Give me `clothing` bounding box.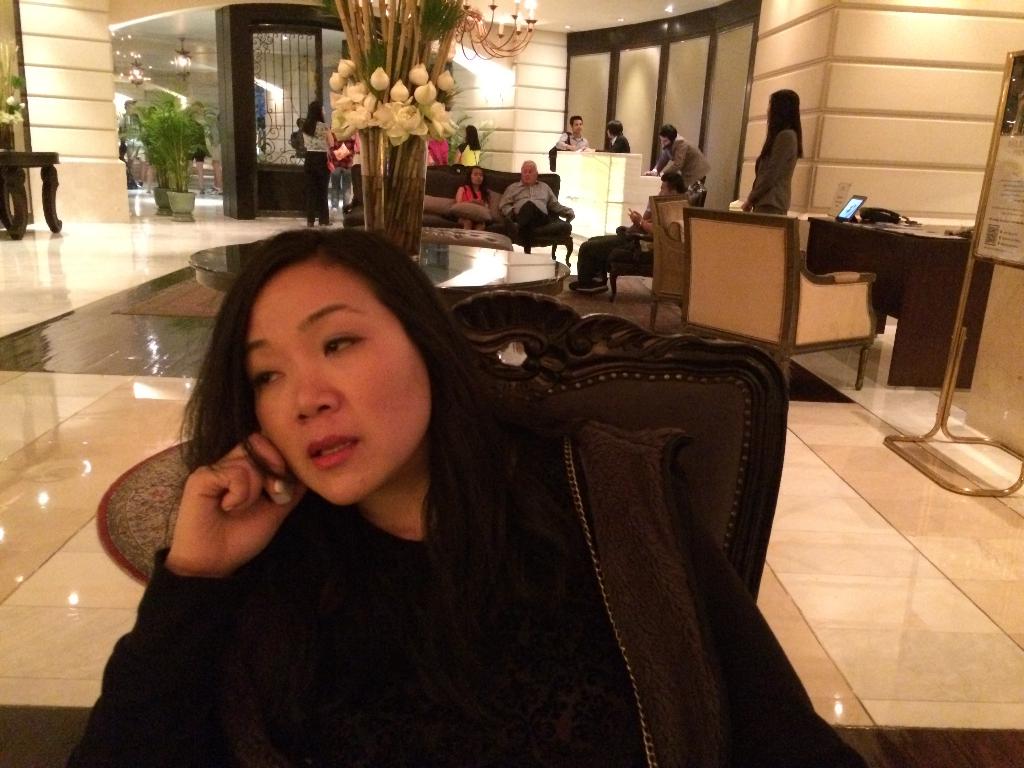
[x1=454, y1=140, x2=483, y2=166].
